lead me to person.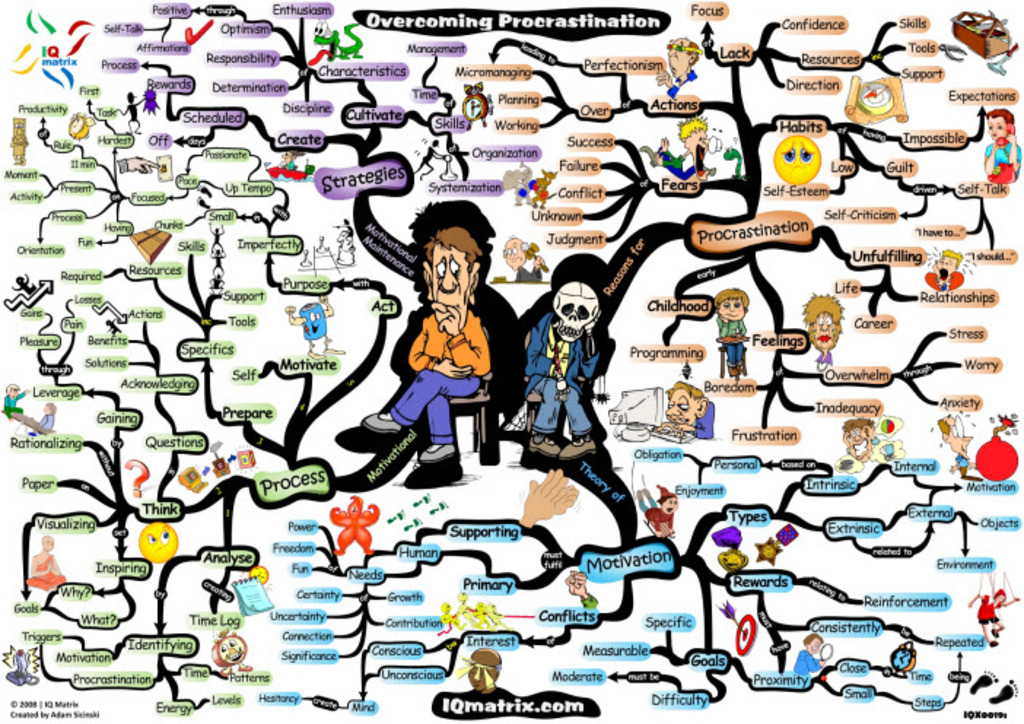
Lead to l=465, t=651, r=500, b=692.
